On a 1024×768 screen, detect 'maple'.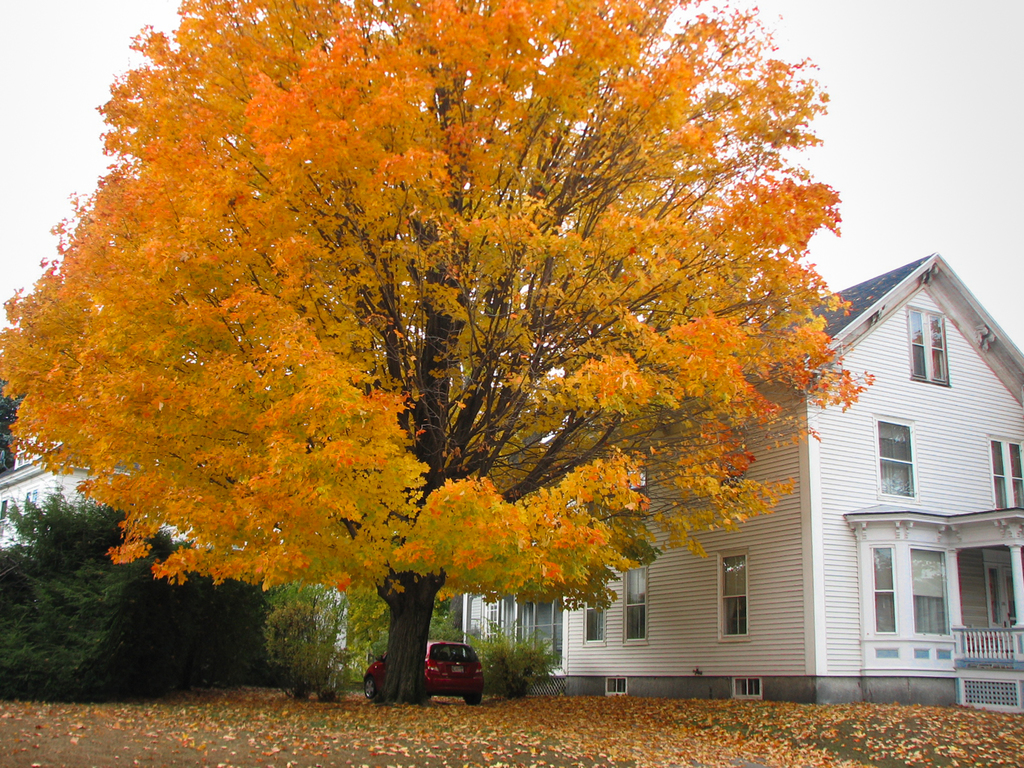
box(3, 0, 878, 706).
